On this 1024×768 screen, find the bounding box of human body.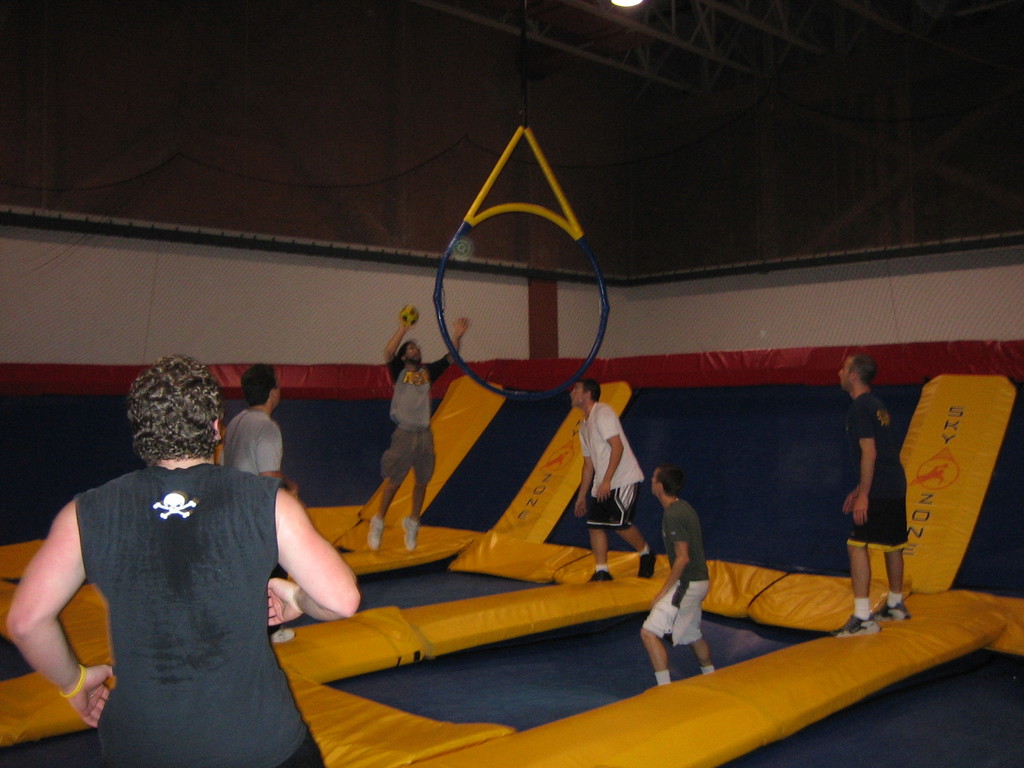
Bounding box: [224,361,289,490].
